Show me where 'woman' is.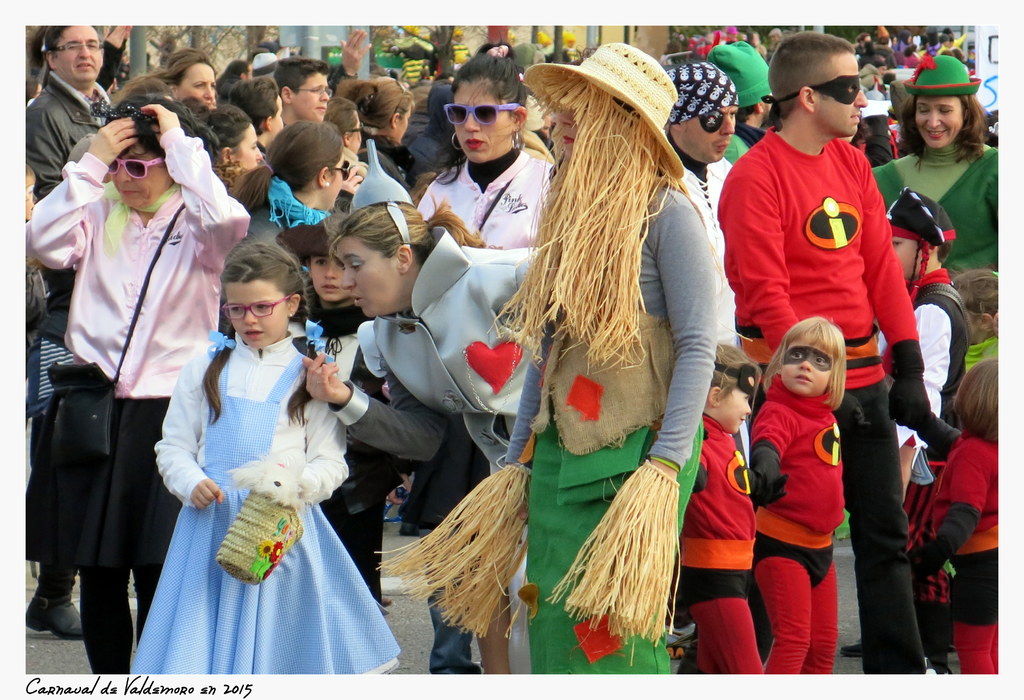
'woman' is at <bbox>299, 201, 541, 674</bbox>.
